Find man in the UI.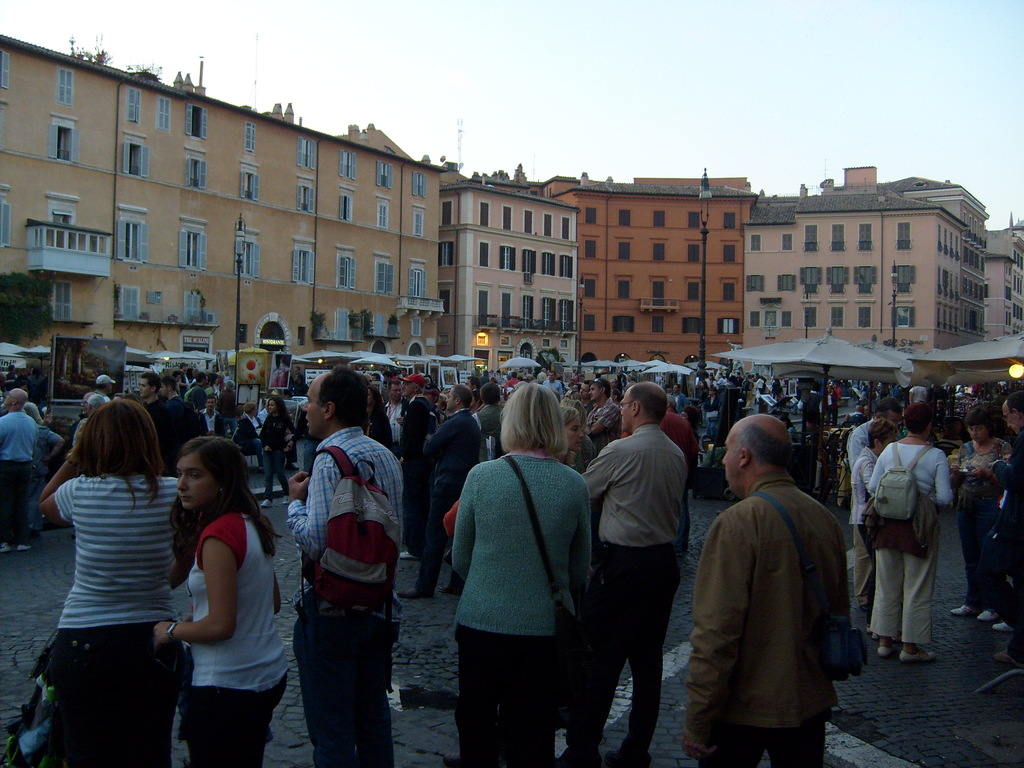
UI element at detection(678, 397, 863, 766).
